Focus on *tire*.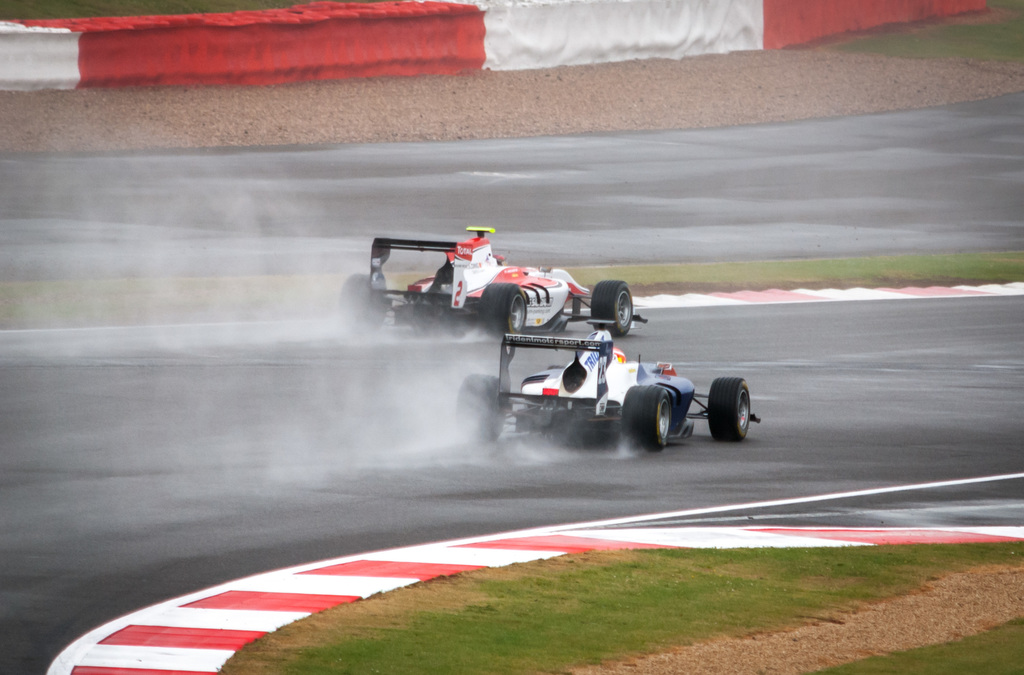
Focused at l=451, t=374, r=514, b=447.
